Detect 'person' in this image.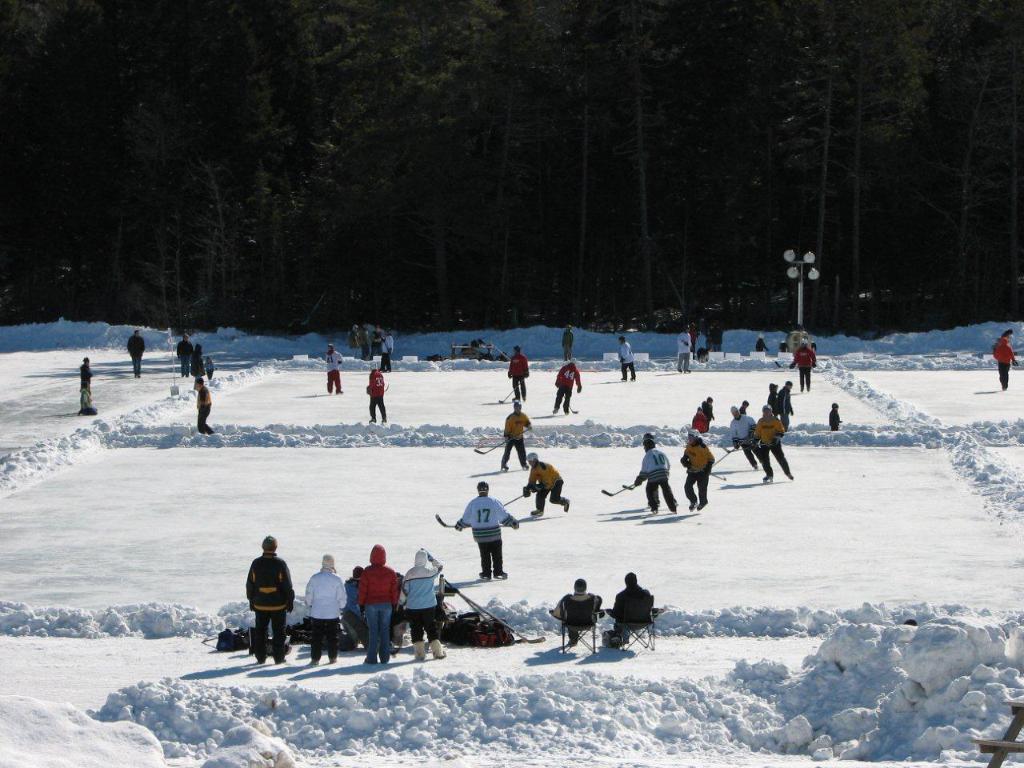
Detection: <box>622,340,634,382</box>.
